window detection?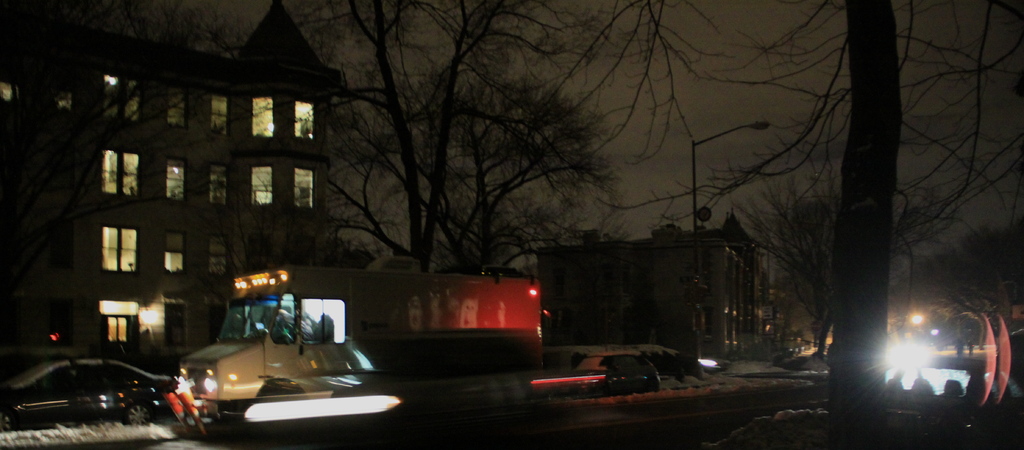
select_region(101, 73, 141, 123)
